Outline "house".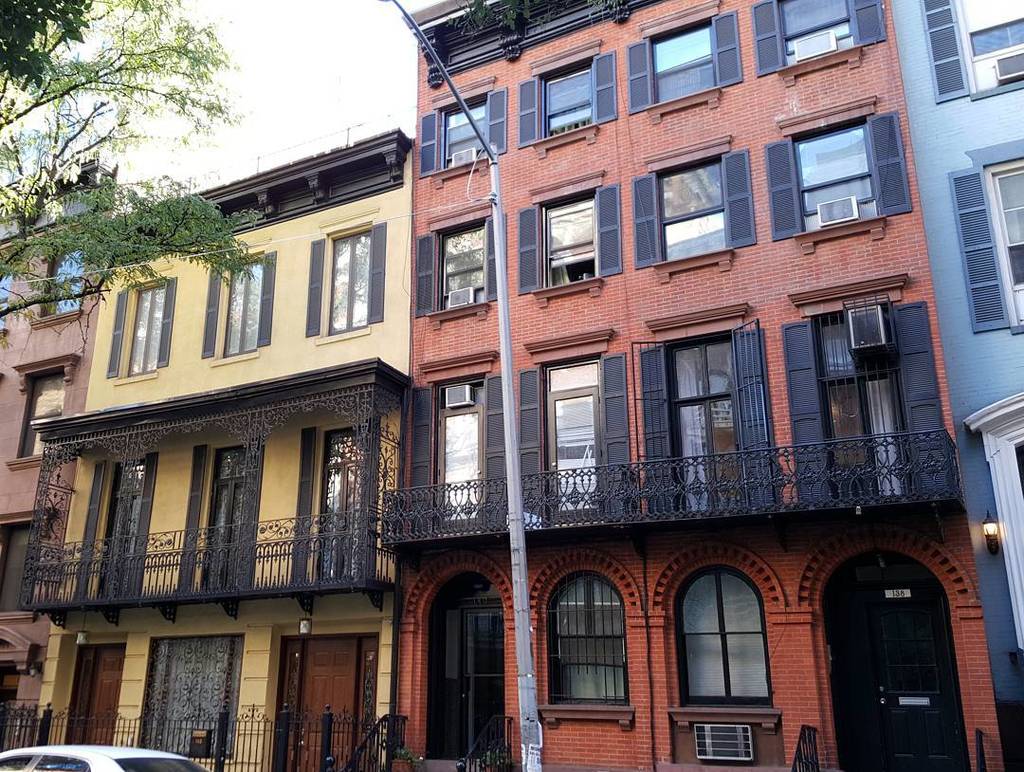
Outline: [886,0,1015,763].
